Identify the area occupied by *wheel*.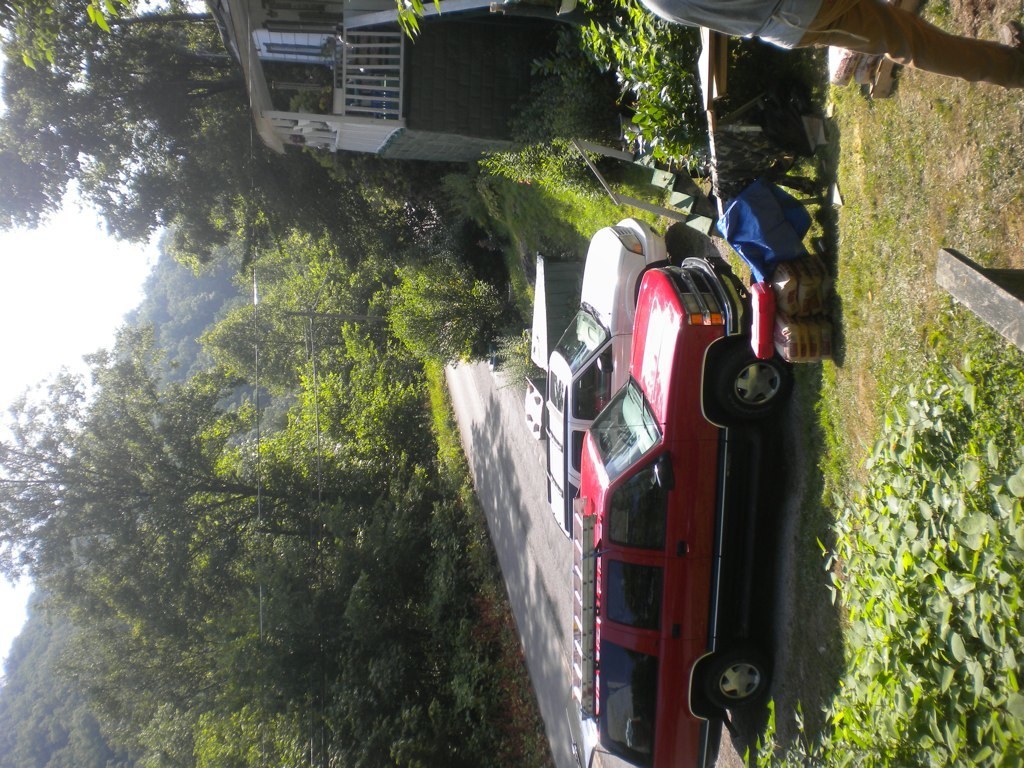
Area: left=697, top=647, right=766, bottom=724.
